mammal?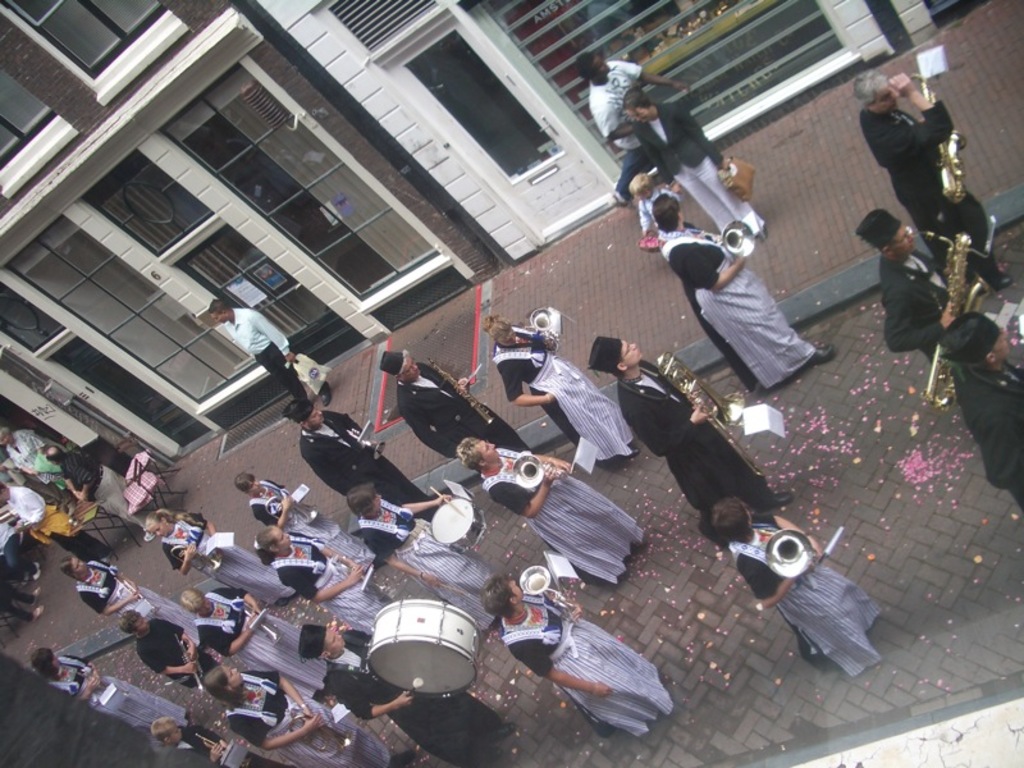
206,298,332,404
